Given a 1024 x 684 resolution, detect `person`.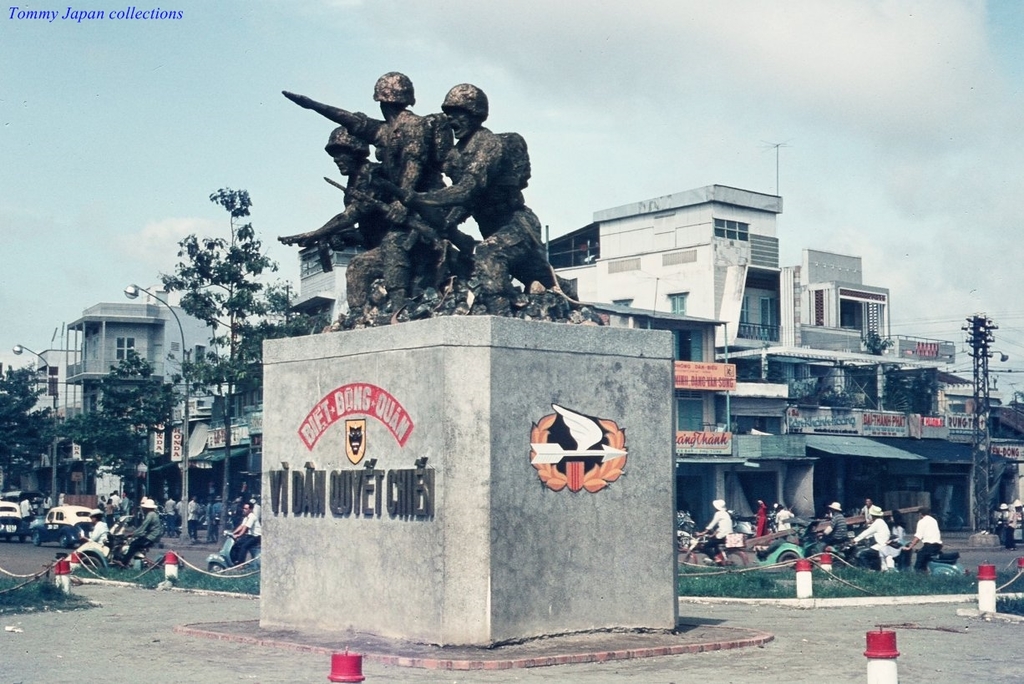
[232, 504, 263, 564].
